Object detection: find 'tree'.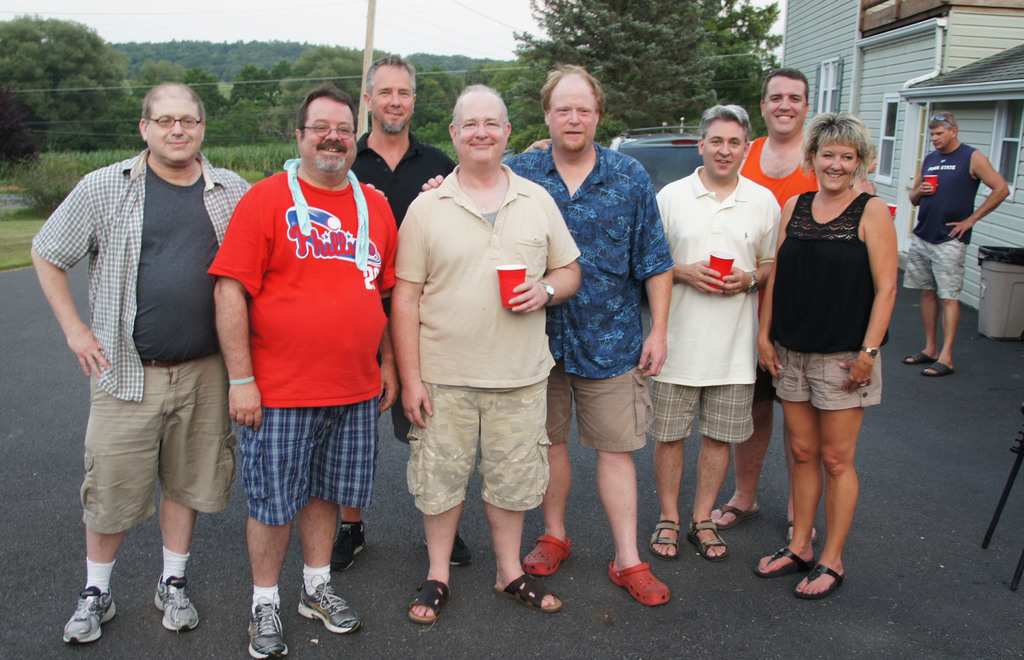
Rect(0, 9, 134, 165).
